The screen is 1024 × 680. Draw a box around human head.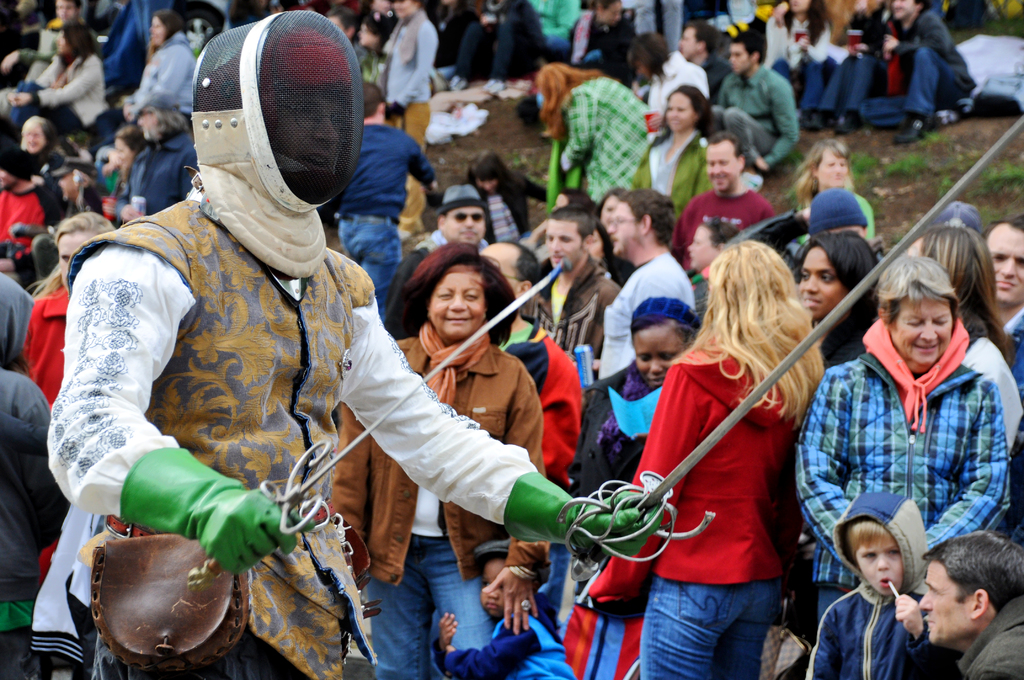
[414,245,496,342].
